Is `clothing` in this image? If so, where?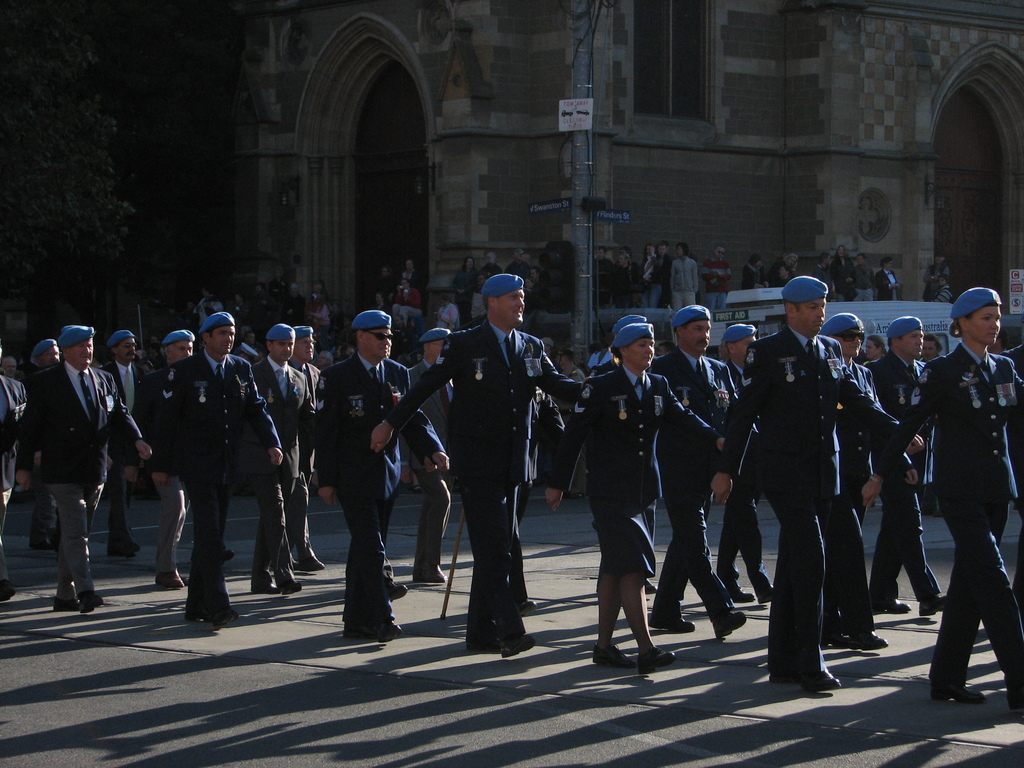
Yes, at locate(408, 357, 456, 582).
